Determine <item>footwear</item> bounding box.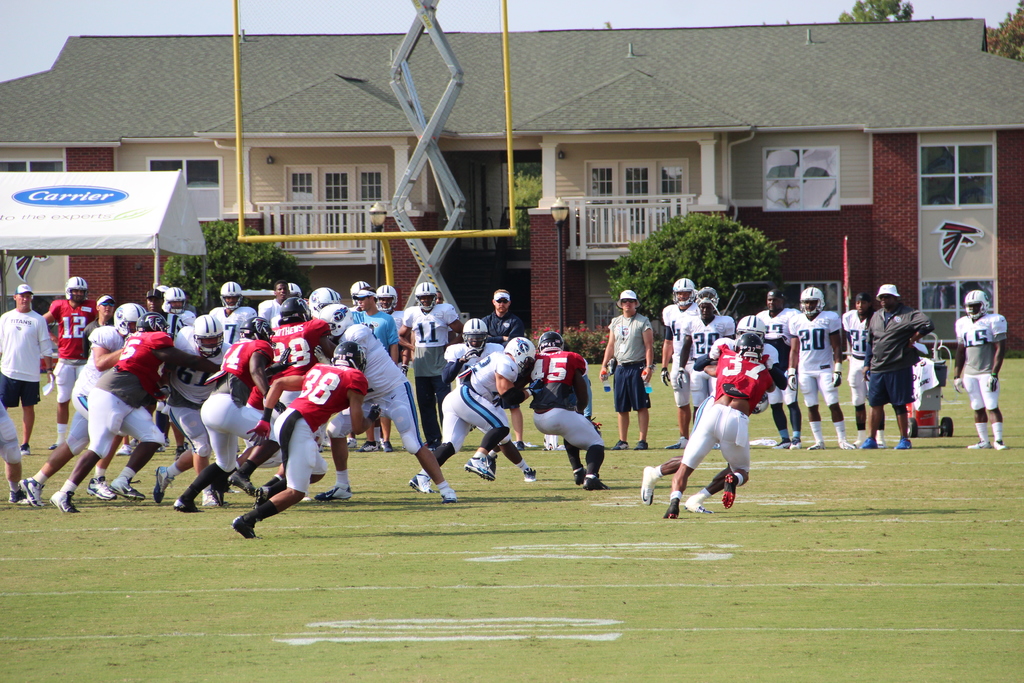
Determined: x1=8, y1=488, x2=38, y2=511.
